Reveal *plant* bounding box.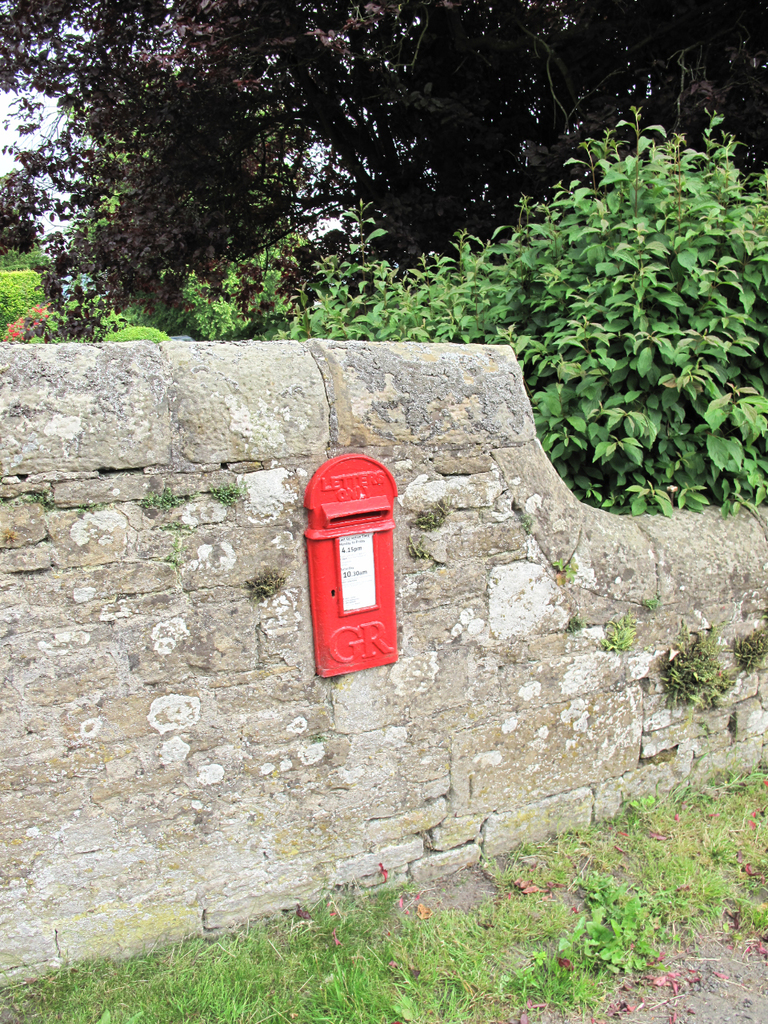
Revealed: {"left": 563, "top": 608, "right": 590, "bottom": 642}.
